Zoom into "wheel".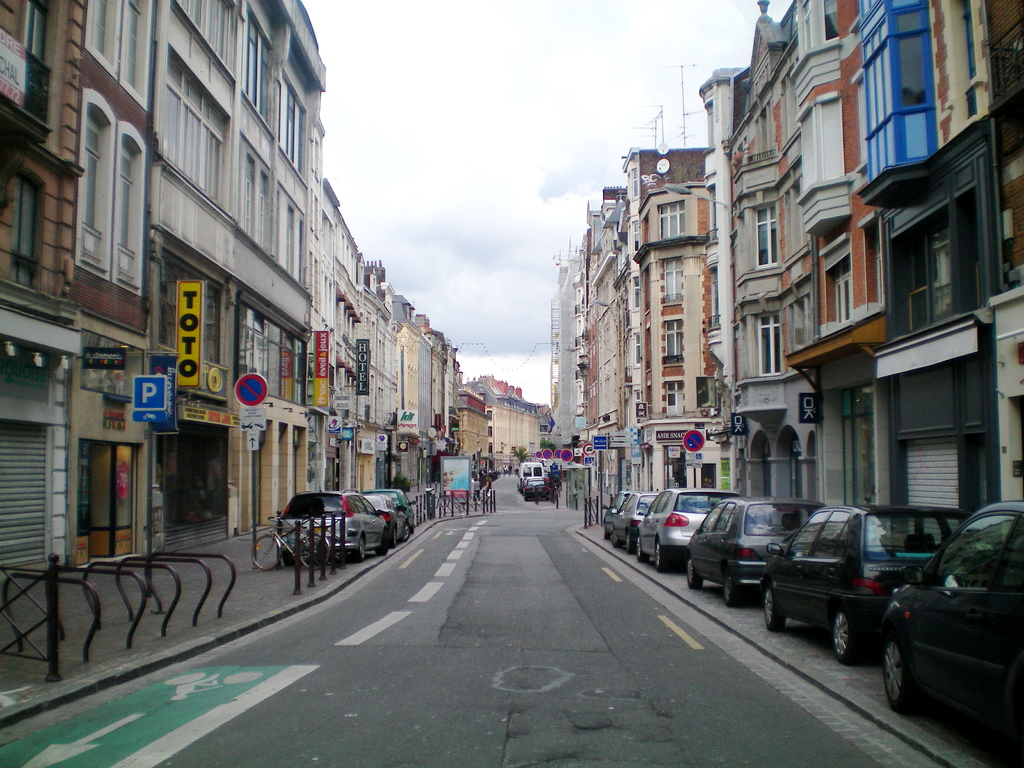
Zoom target: bbox(837, 607, 863, 667).
